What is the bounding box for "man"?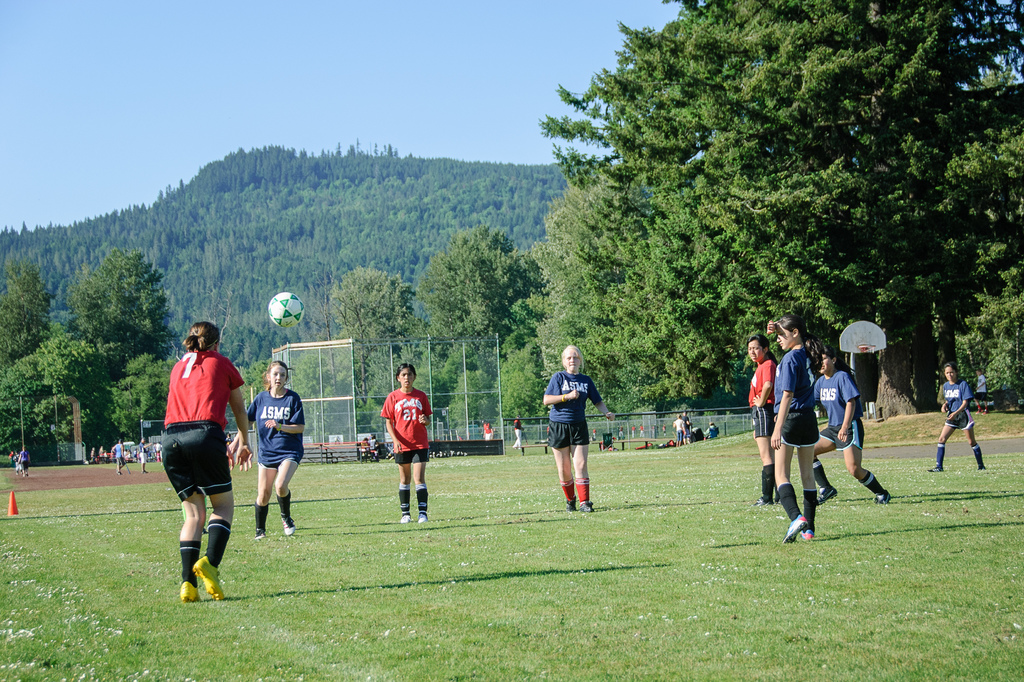
480 420 493 439.
